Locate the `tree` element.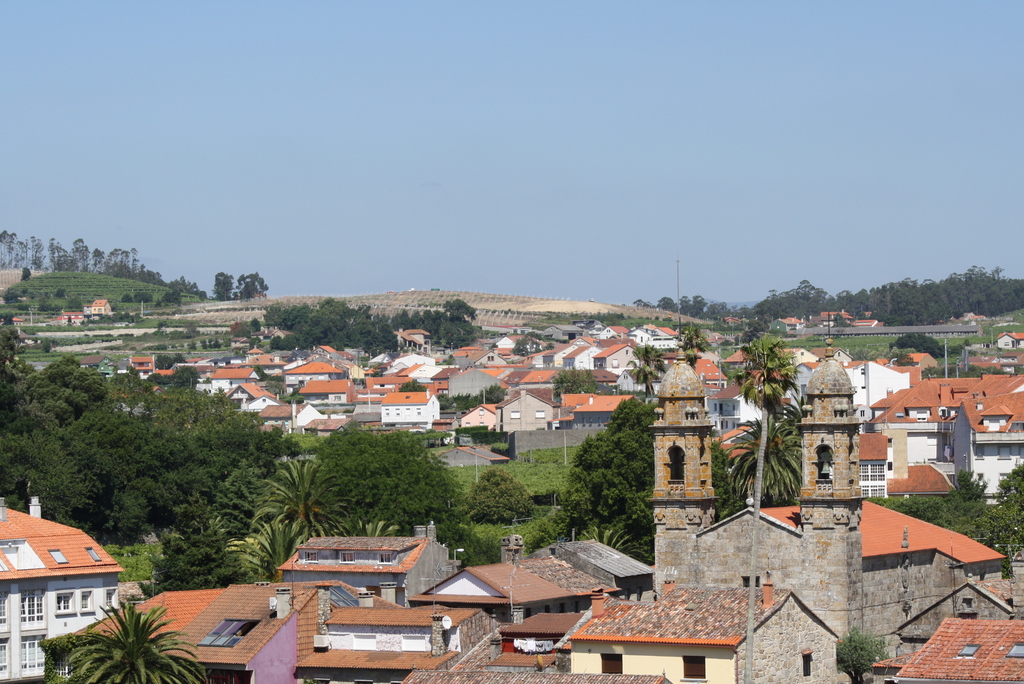
Element bbox: select_region(119, 294, 127, 301).
